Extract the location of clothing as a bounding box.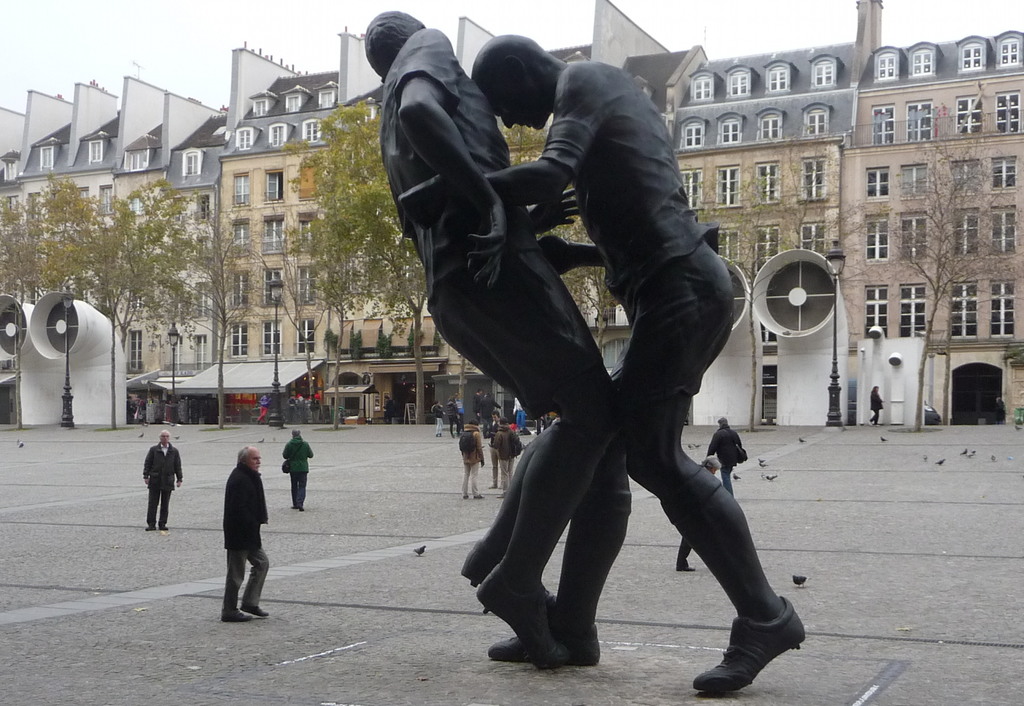
BBox(531, 56, 721, 321).
